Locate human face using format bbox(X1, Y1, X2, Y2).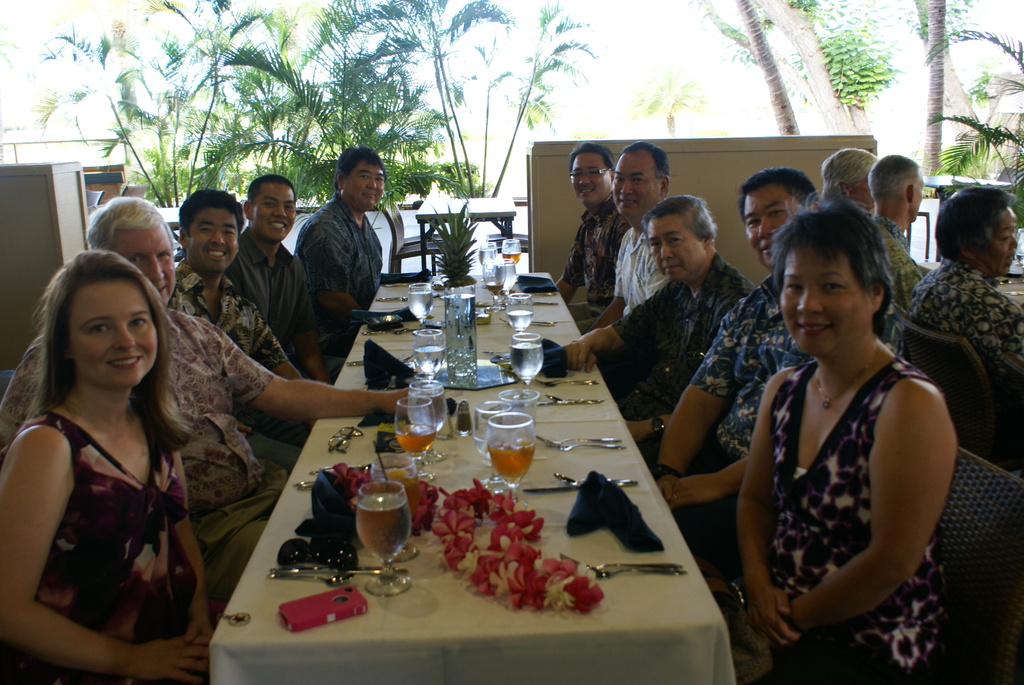
bbox(651, 210, 711, 288).
